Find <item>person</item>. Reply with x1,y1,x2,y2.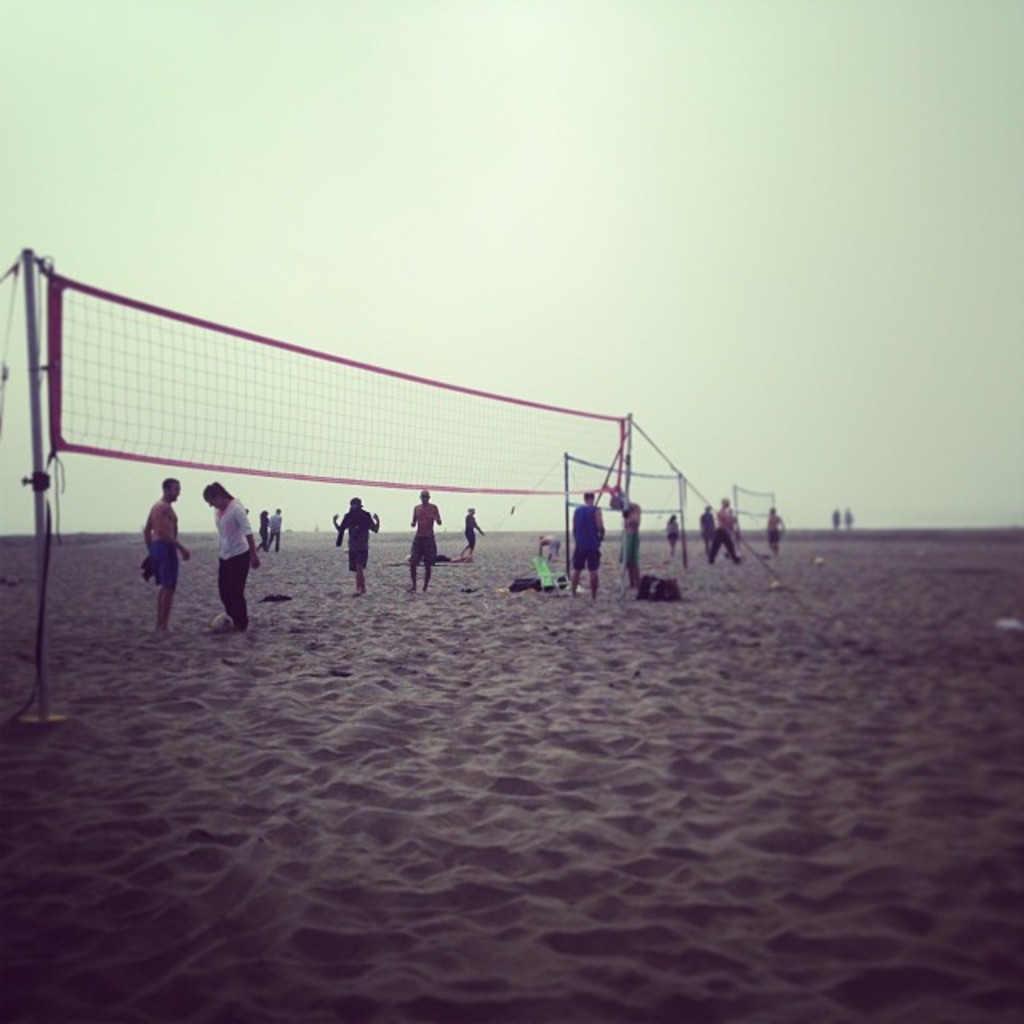
827,498,840,539.
